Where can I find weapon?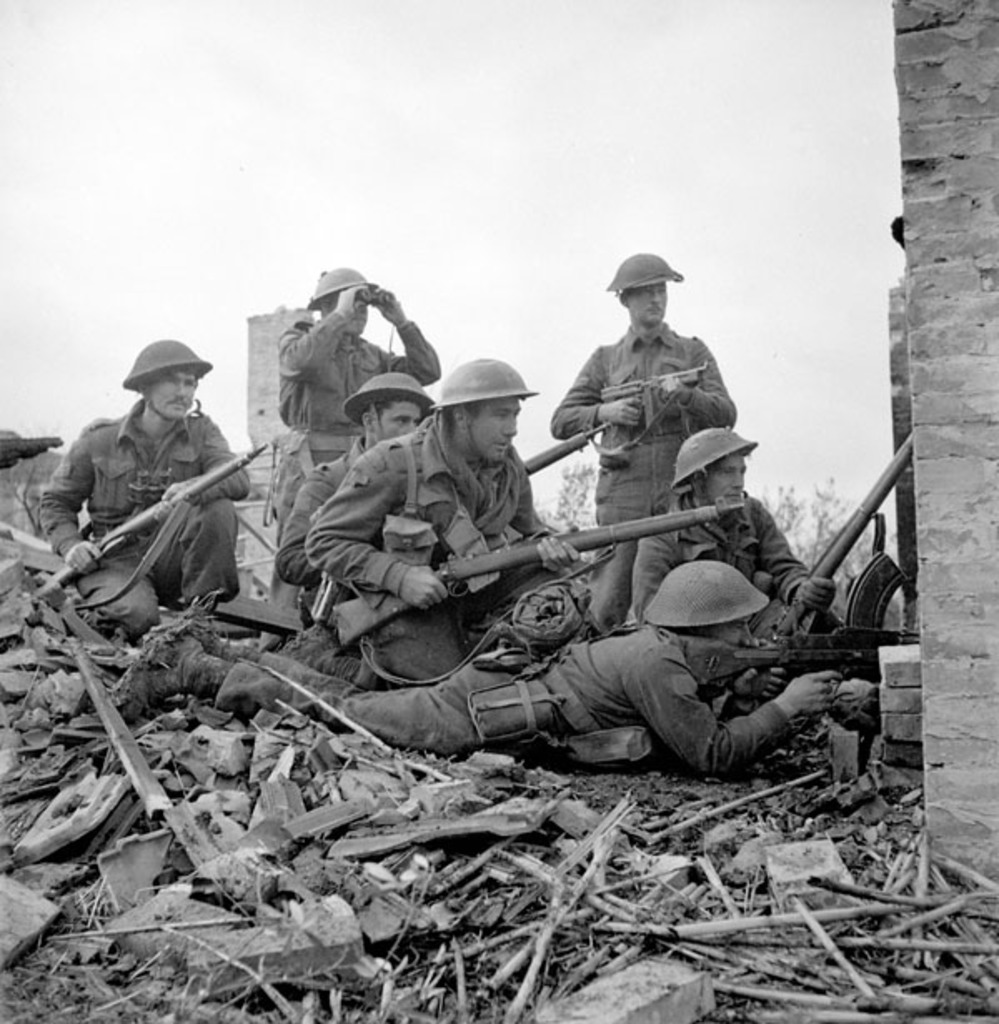
You can find it at <bbox>516, 360, 703, 490</bbox>.
